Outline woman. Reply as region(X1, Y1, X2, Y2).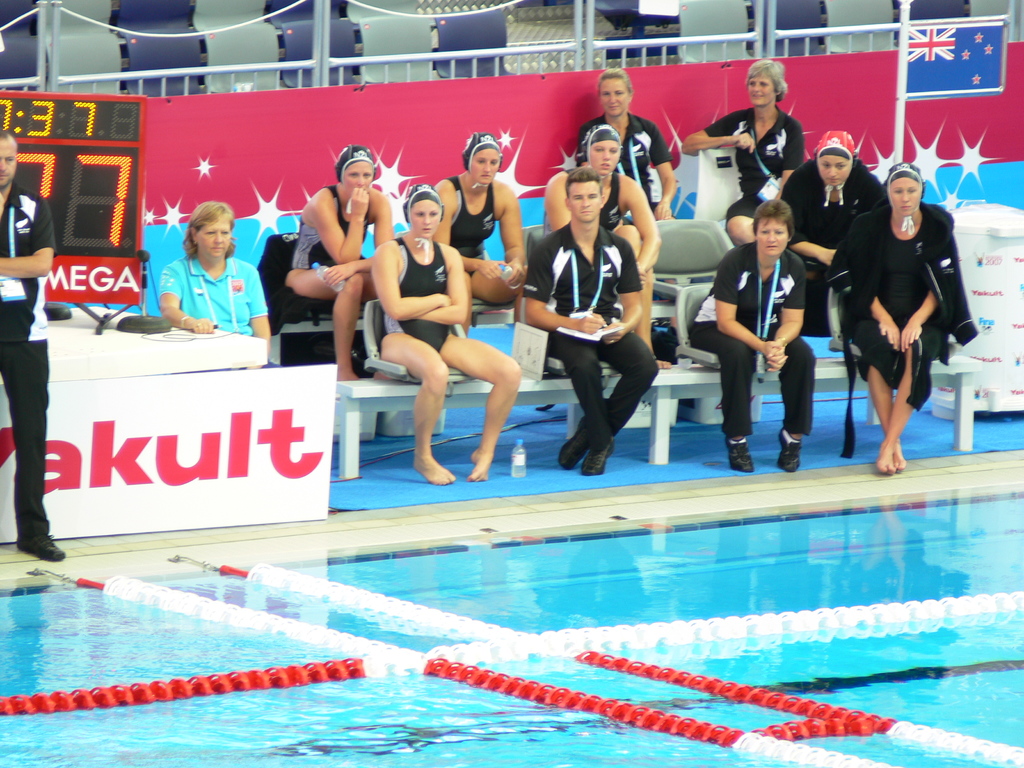
region(679, 54, 810, 250).
